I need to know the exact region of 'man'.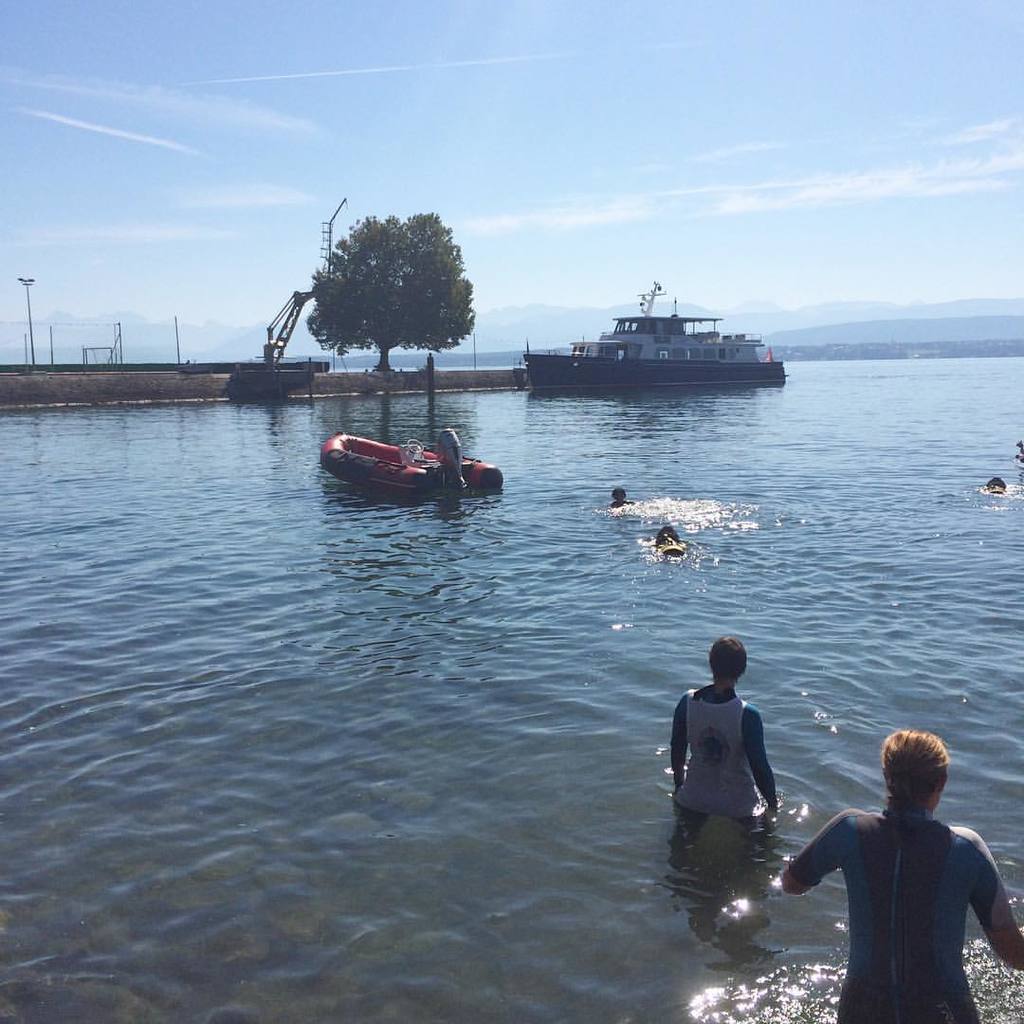
Region: (680, 640, 804, 874).
